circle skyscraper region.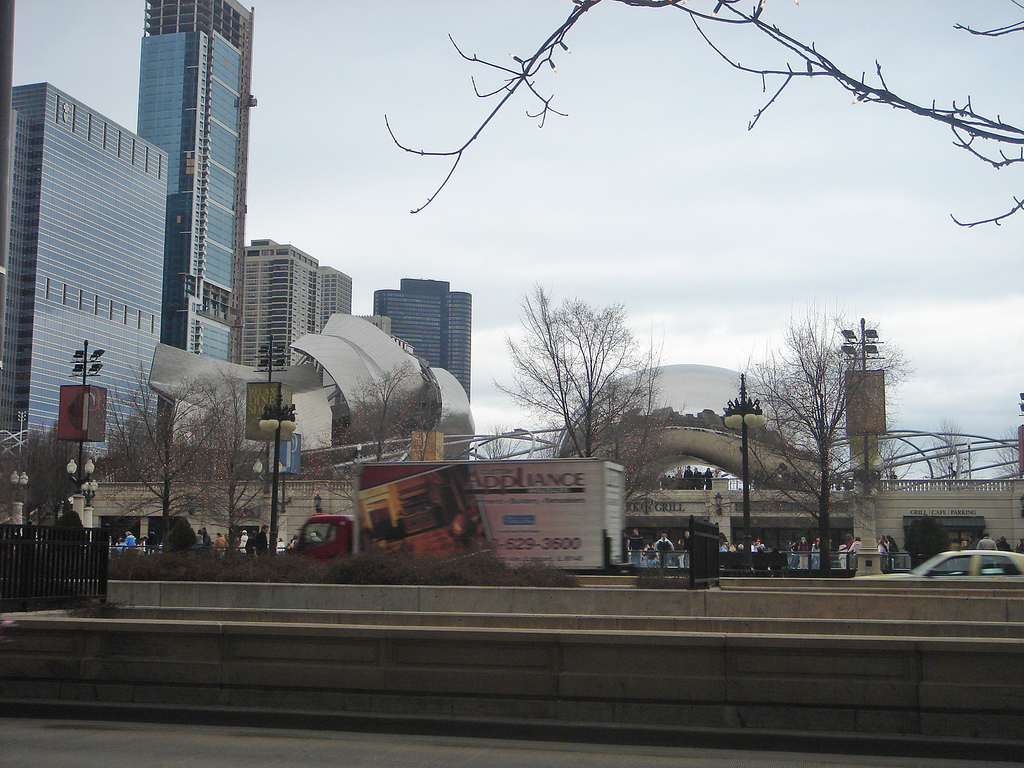
Region: 1, 77, 172, 465.
